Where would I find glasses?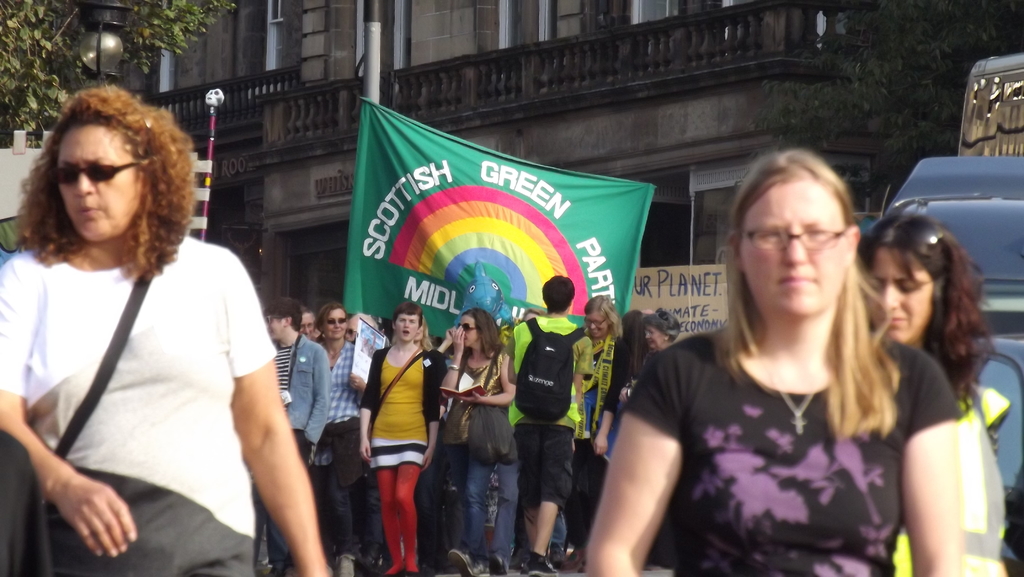
At bbox=[585, 316, 607, 327].
